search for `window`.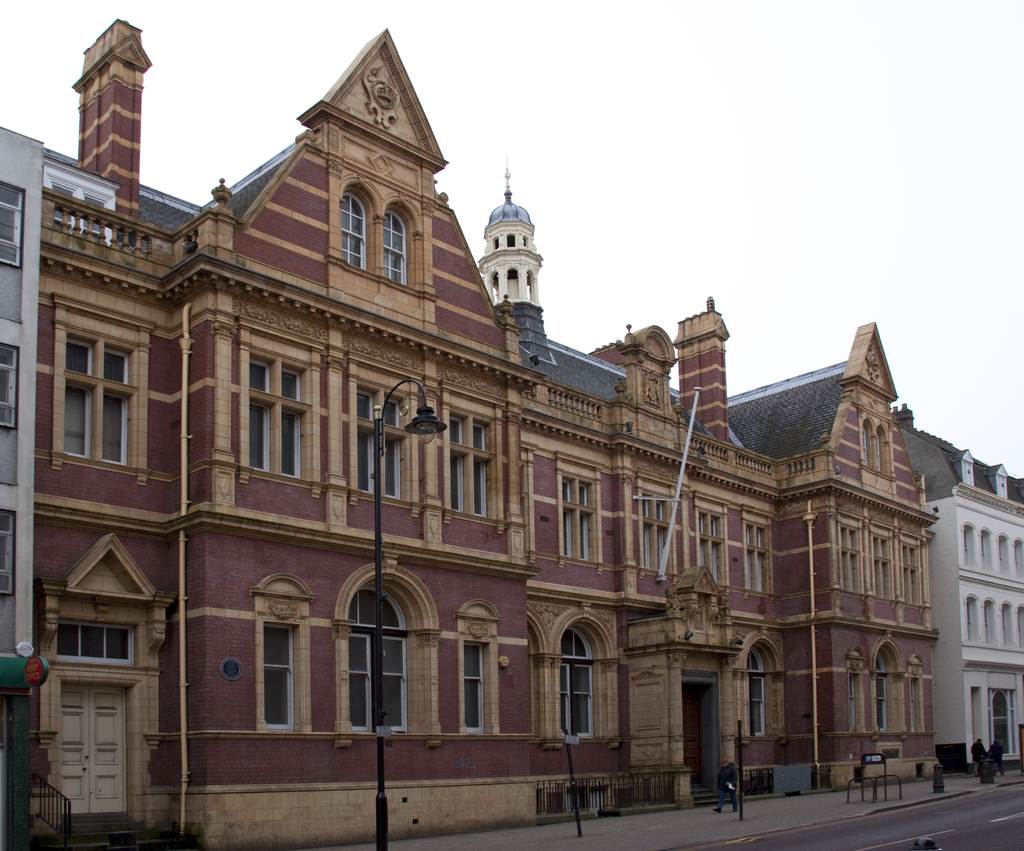
Found at detection(53, 628, 141, 659).
